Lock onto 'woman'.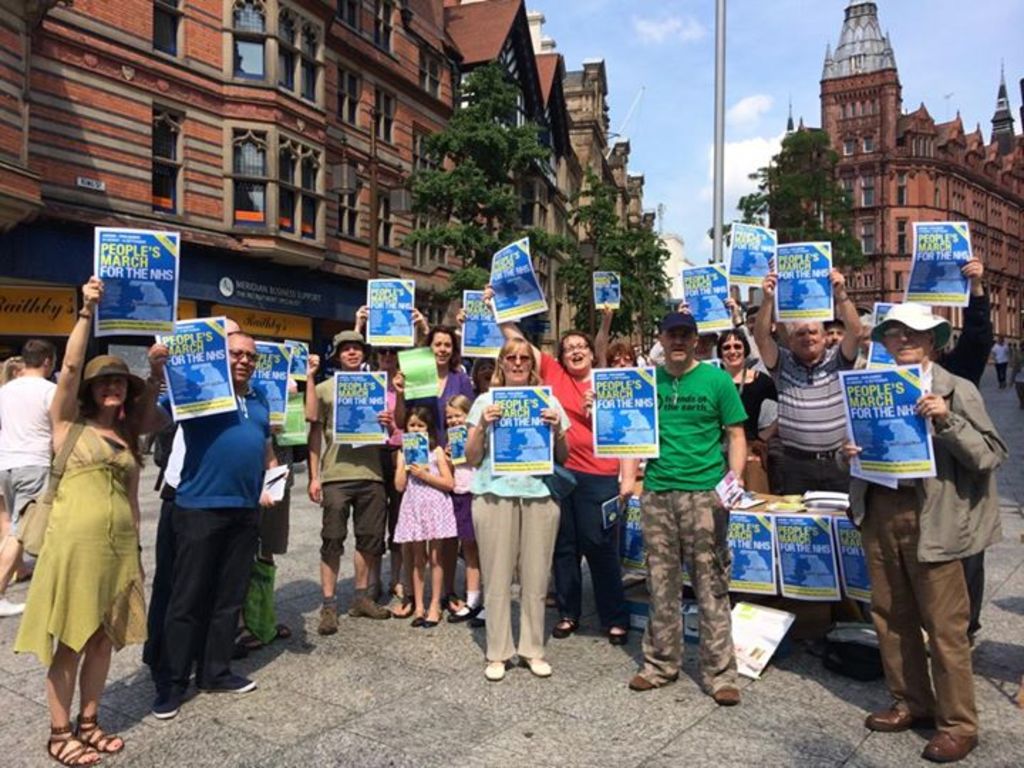
Locked: <region>596, 330, 644, 569</region>.
